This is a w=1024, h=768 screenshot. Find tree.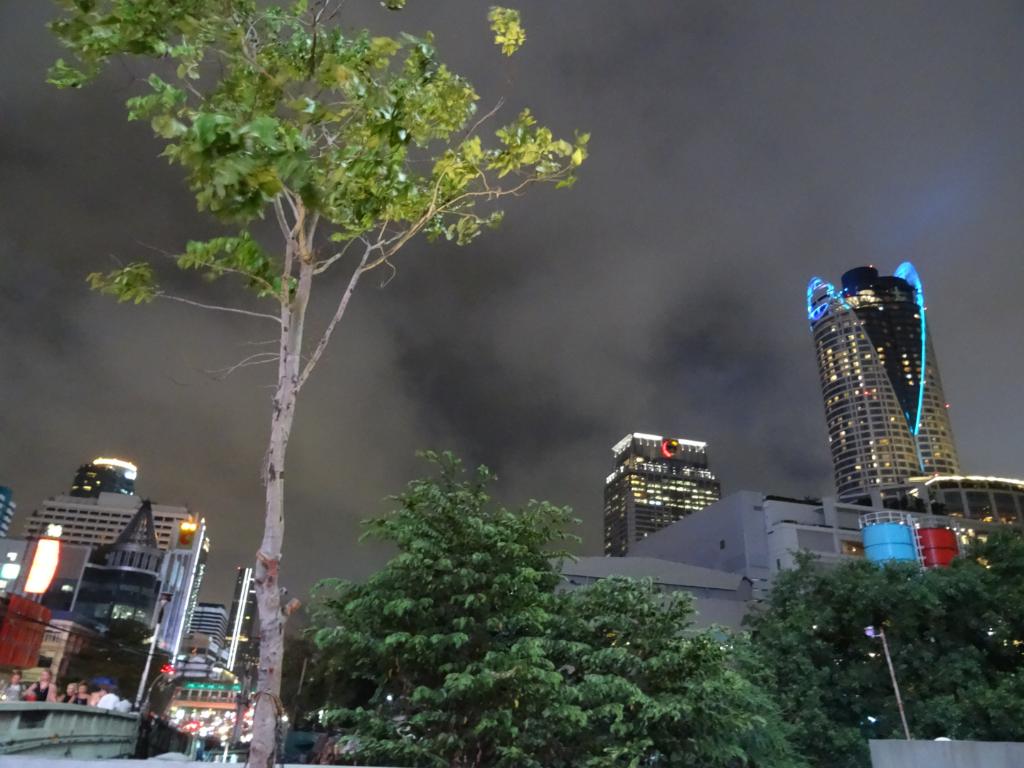
Bounding box: crop(705, 633, 814, 767).
